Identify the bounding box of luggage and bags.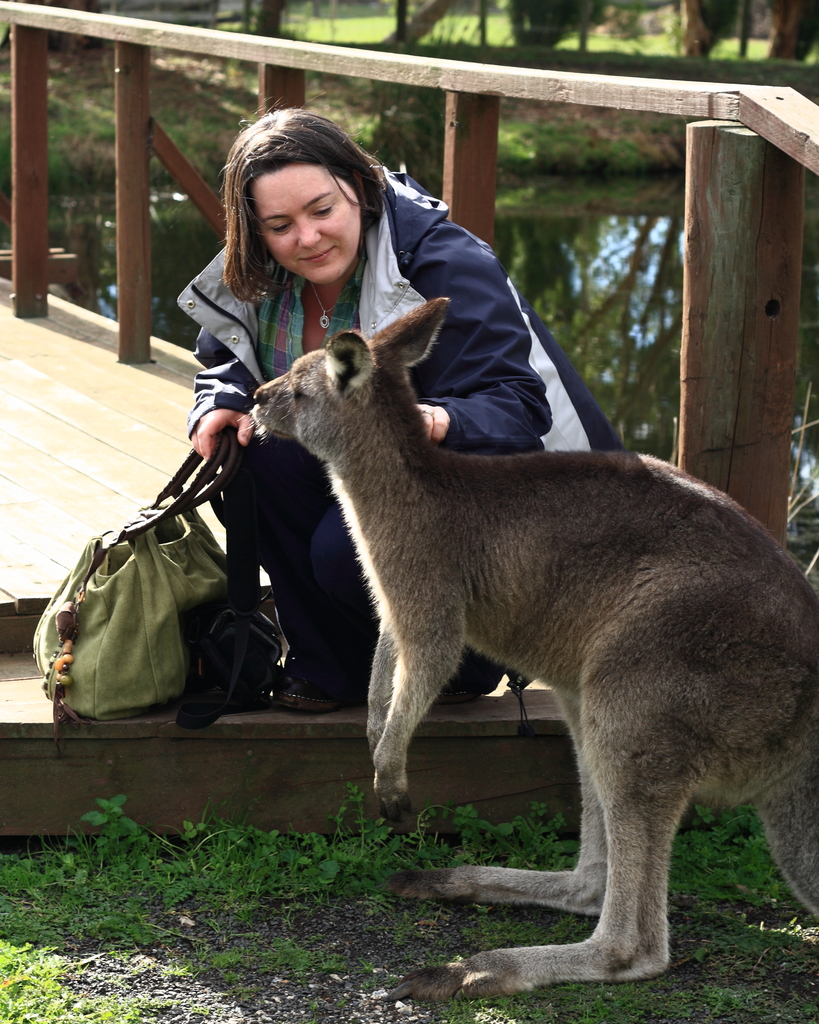
select_region(49, 452, 277, 732).
